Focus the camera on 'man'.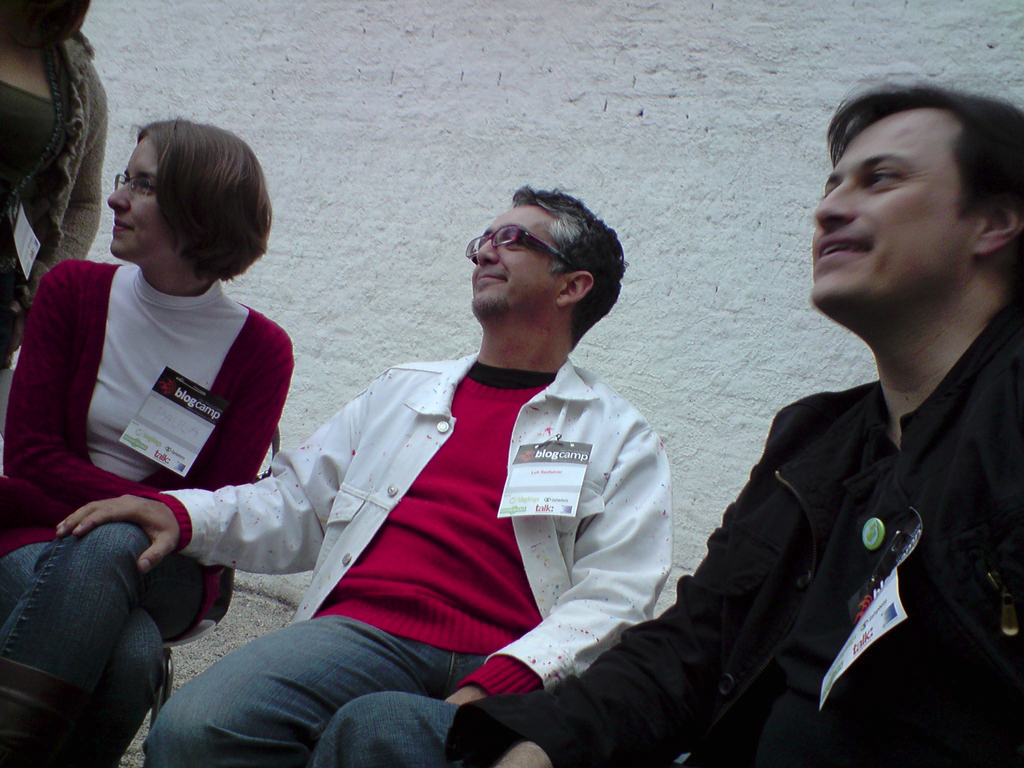
Focus region: <region>461, 98, 1013, 767</region>.
